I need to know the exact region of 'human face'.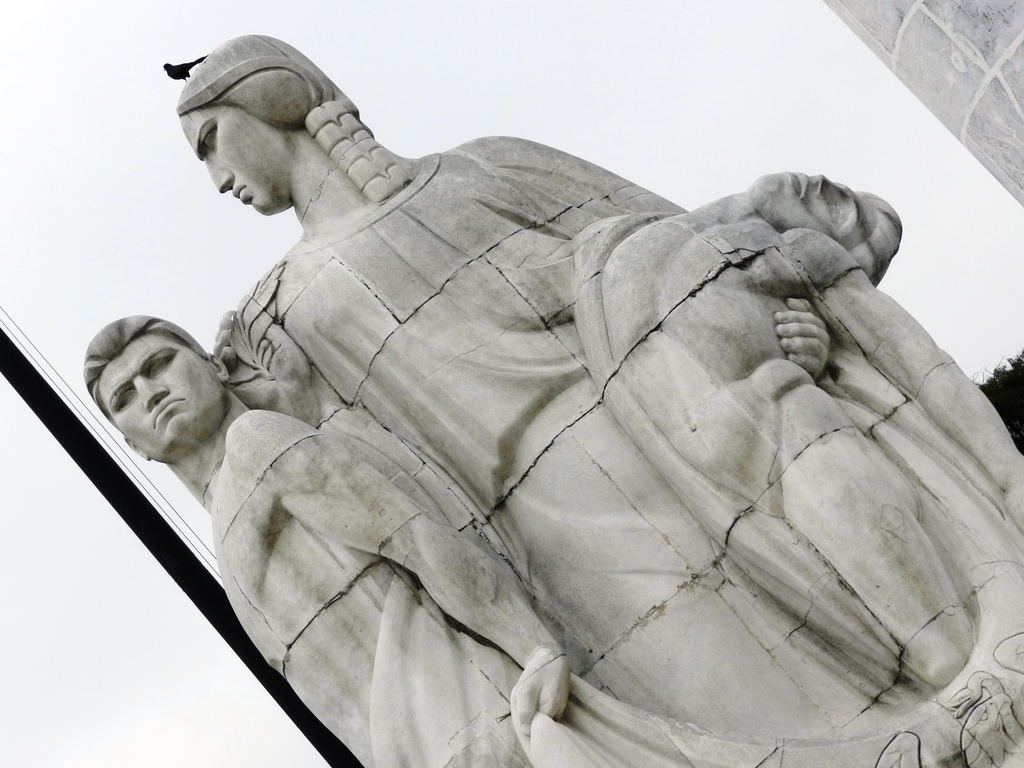
Region: (x1=80, y1=319, x2=206, y2=456).
